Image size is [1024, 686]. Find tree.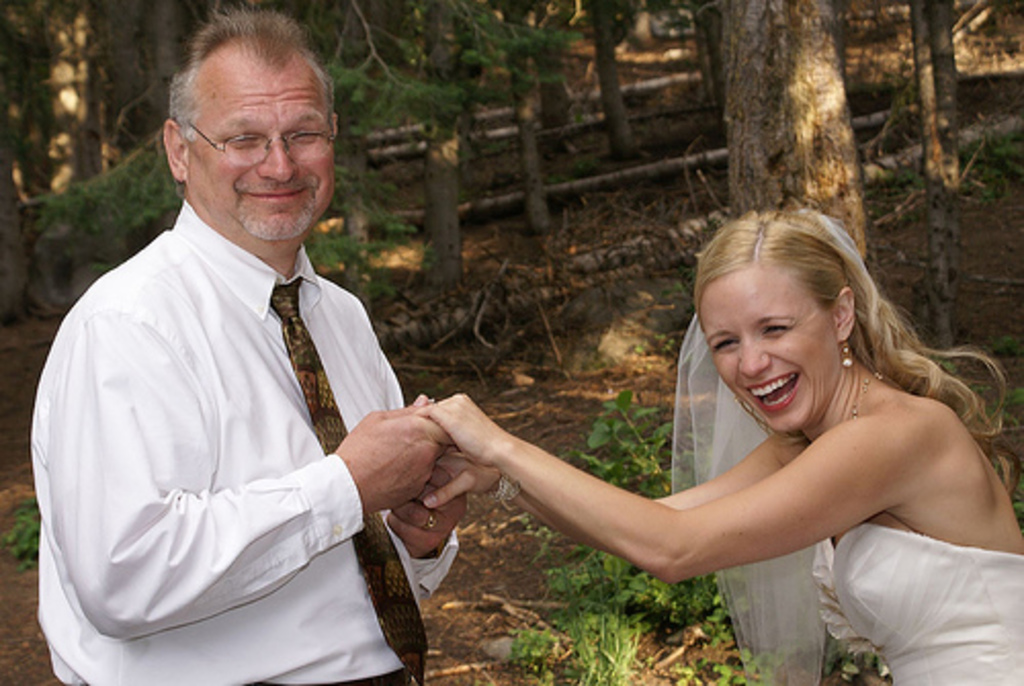
[left=905, top=0, right=987, bottom=346].
